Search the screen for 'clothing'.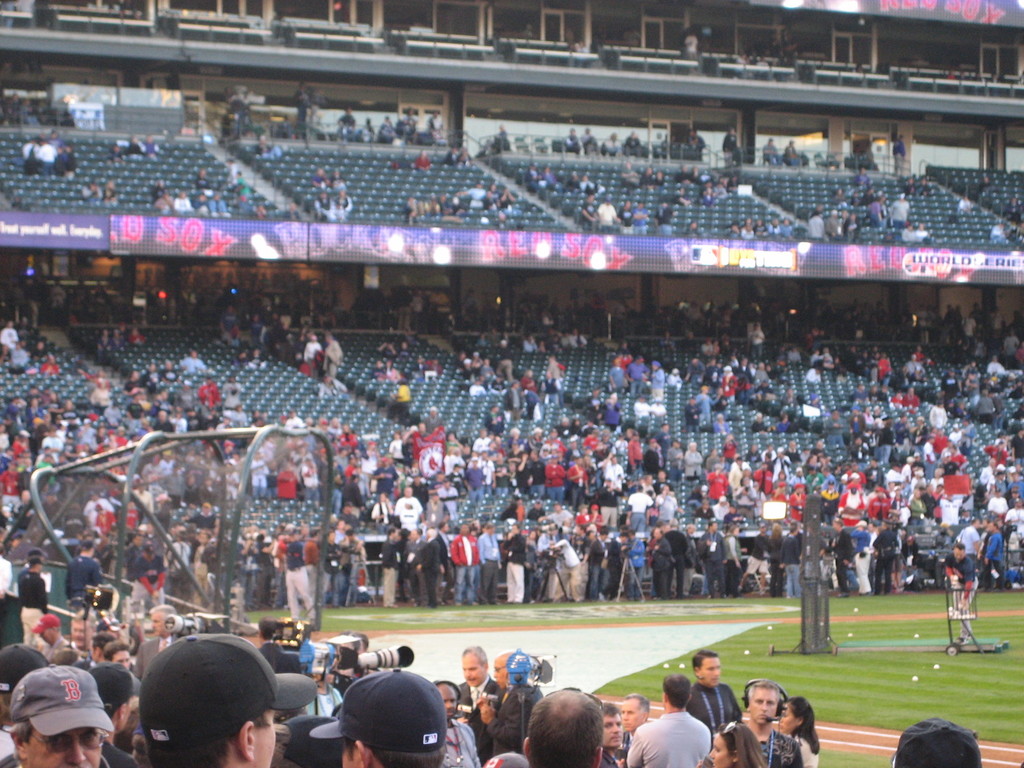
Found at locate(390, 497, 420, 536).
